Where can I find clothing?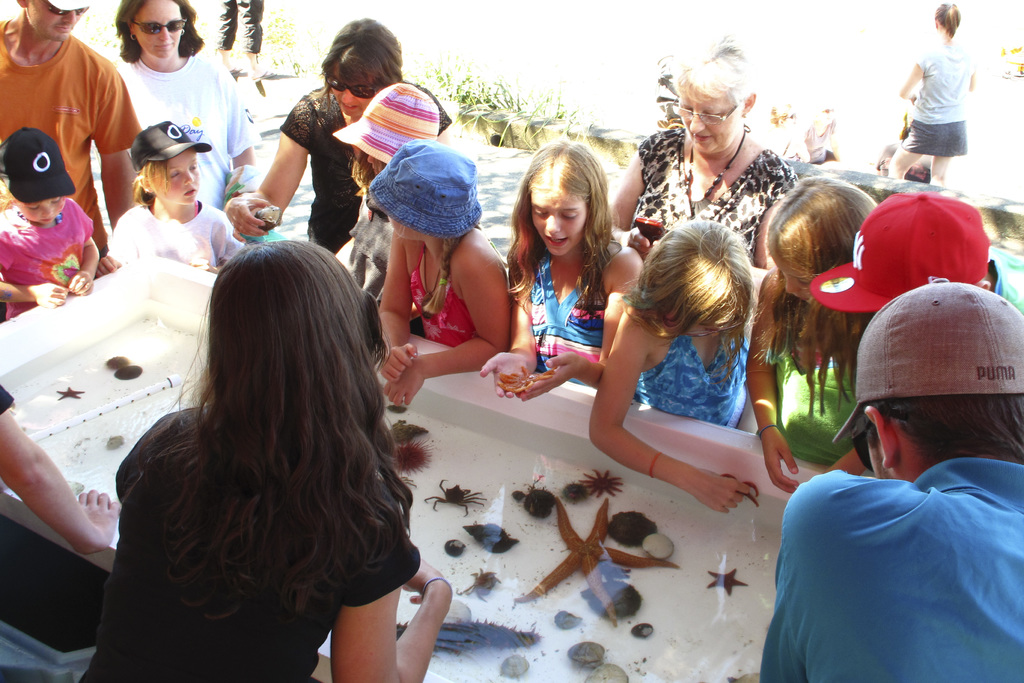
You can find it at 404, 236, 513, 350.
